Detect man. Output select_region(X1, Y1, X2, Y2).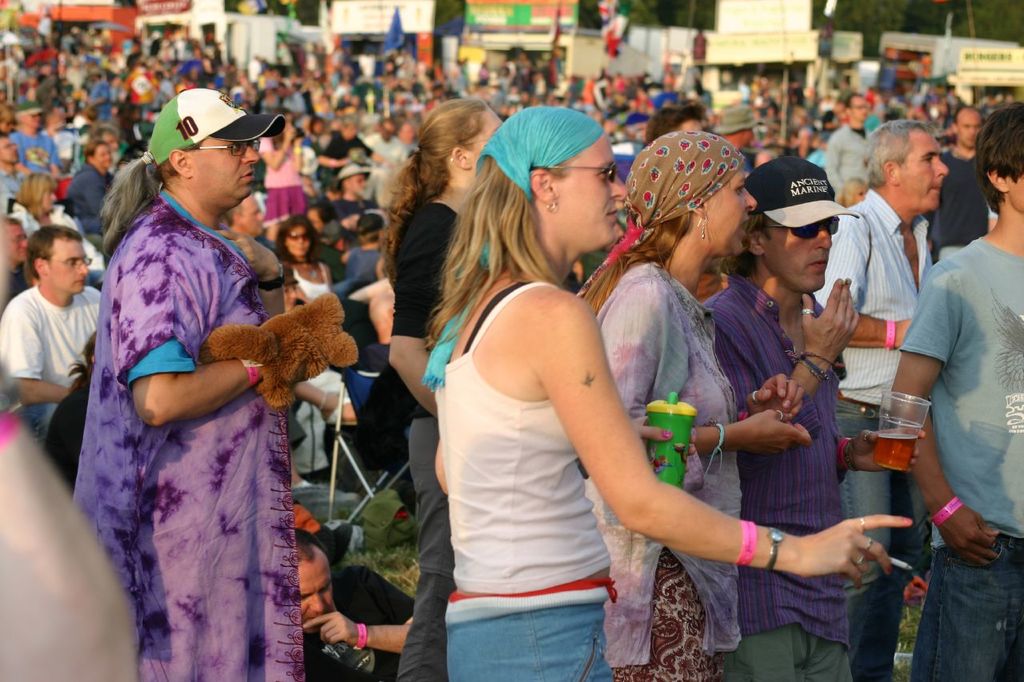
select_region(0, 130, 21, 205).
